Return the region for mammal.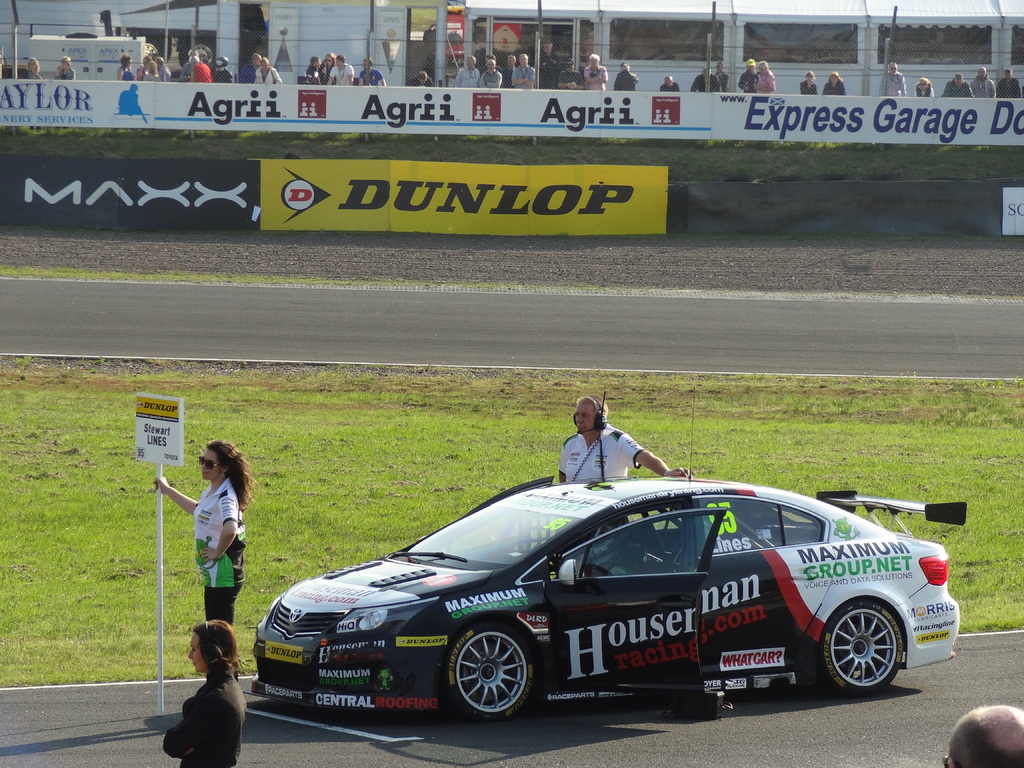
716/60/730/93.
